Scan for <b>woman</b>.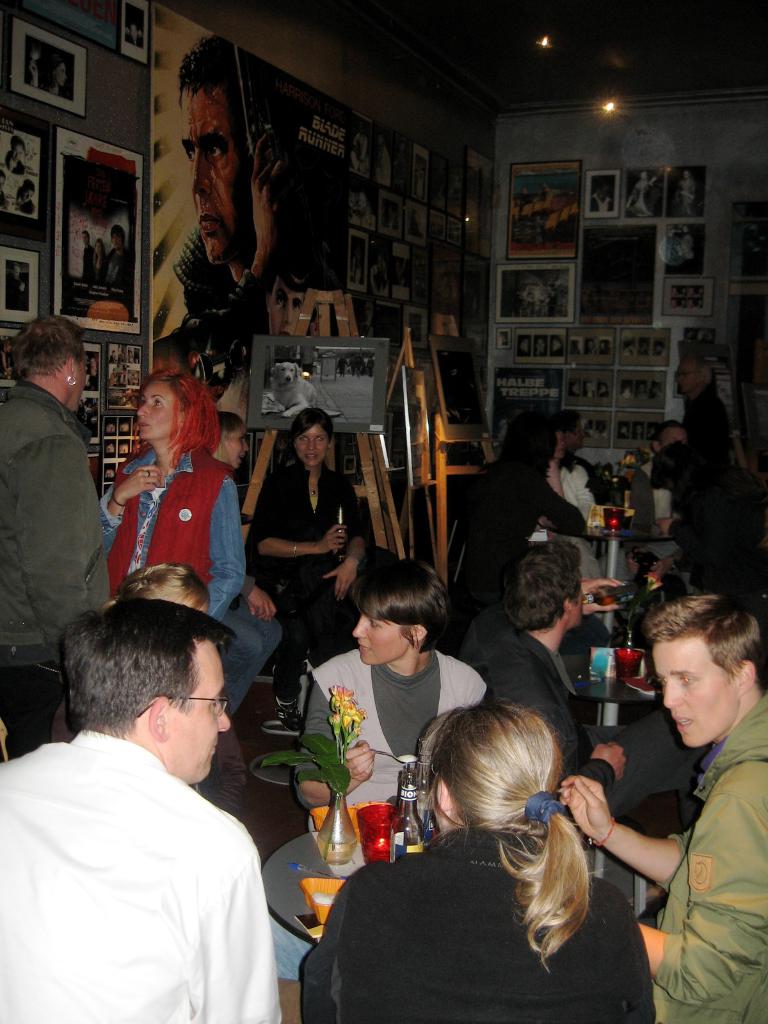
Scan result: left=245, top=409, right=393, bottom=730.
